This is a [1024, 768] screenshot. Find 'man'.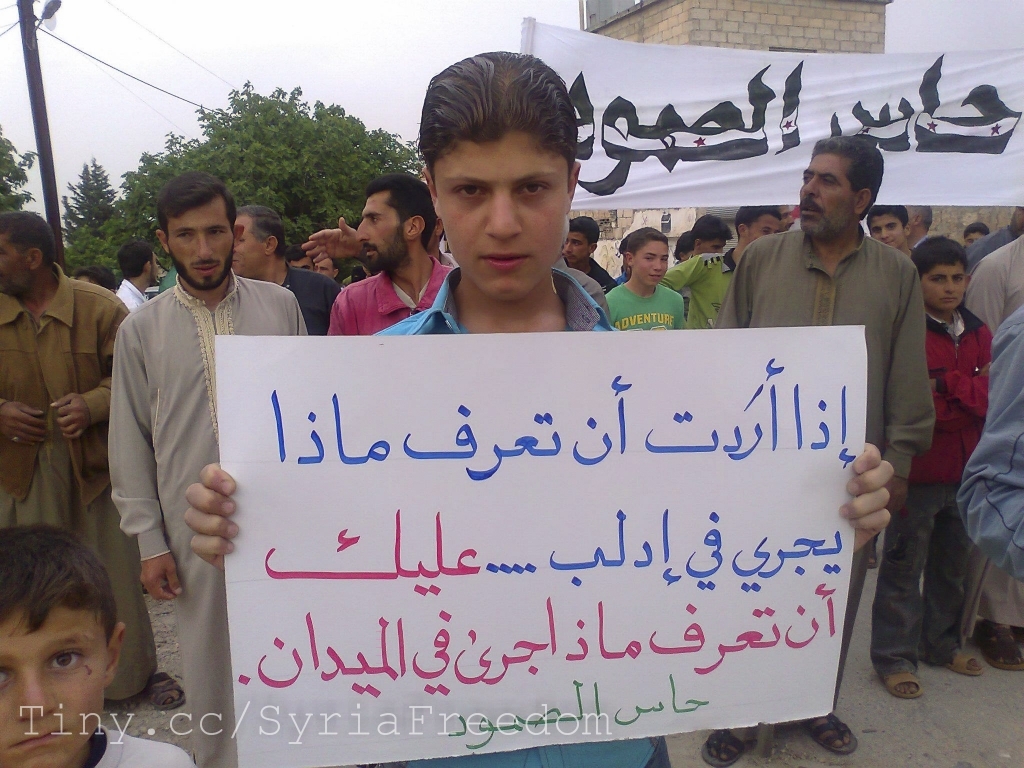
Bounding box: [227,203,339,339].
